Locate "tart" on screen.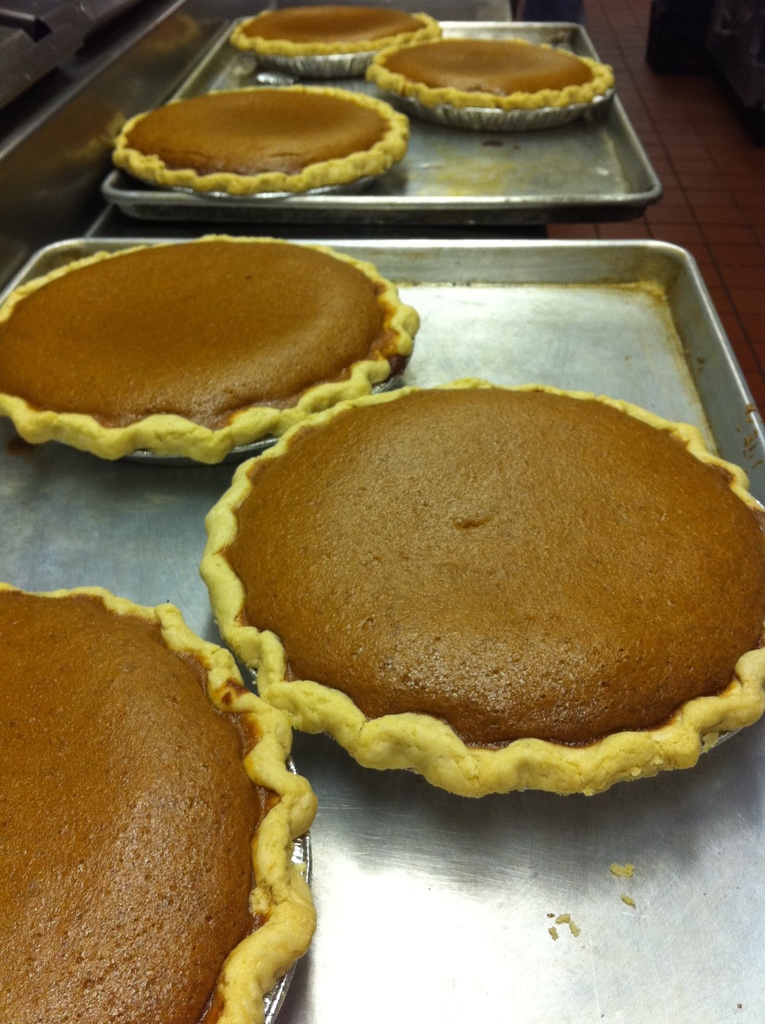
On screen at 200:372:764:803.
